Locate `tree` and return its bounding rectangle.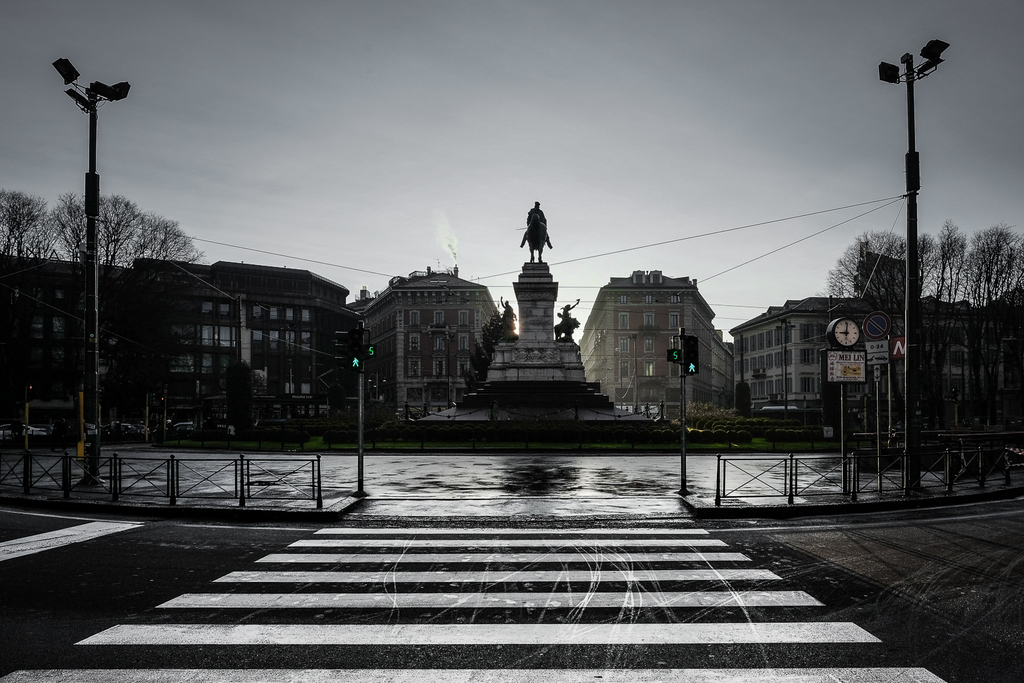
961, 235, 1023, 304.
